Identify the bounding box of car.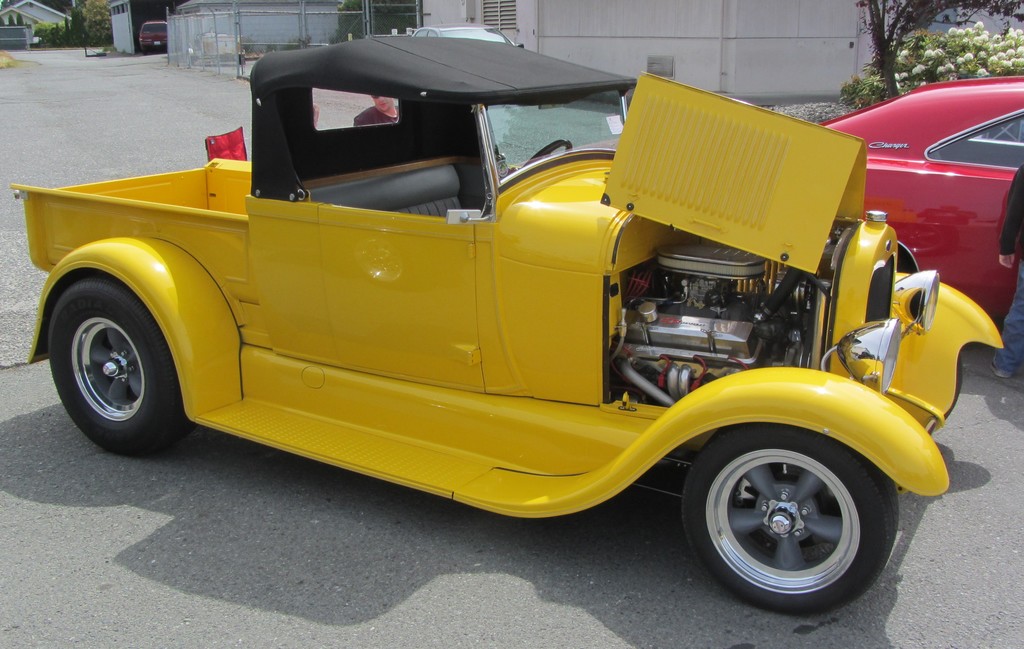
bbox=(413, 20, 524, 44).
